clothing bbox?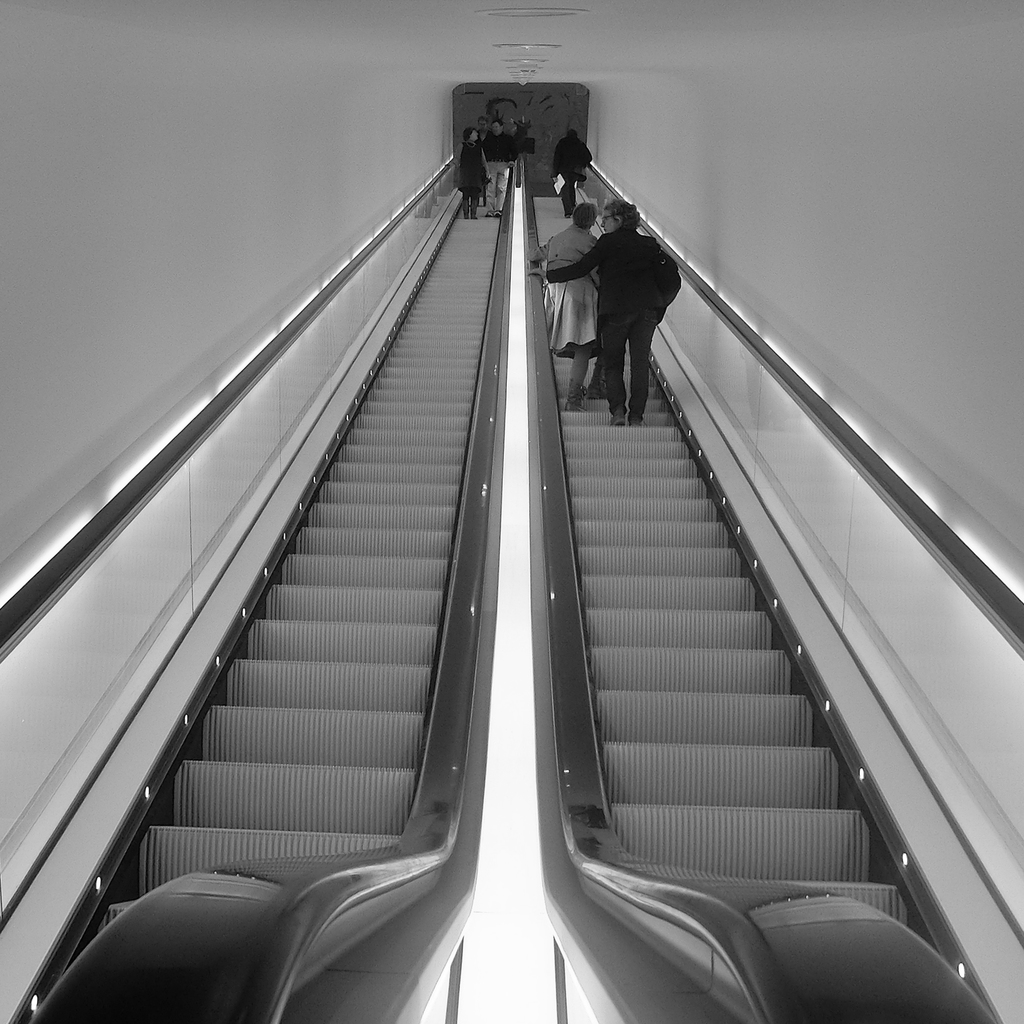
[543,223,680,324]
